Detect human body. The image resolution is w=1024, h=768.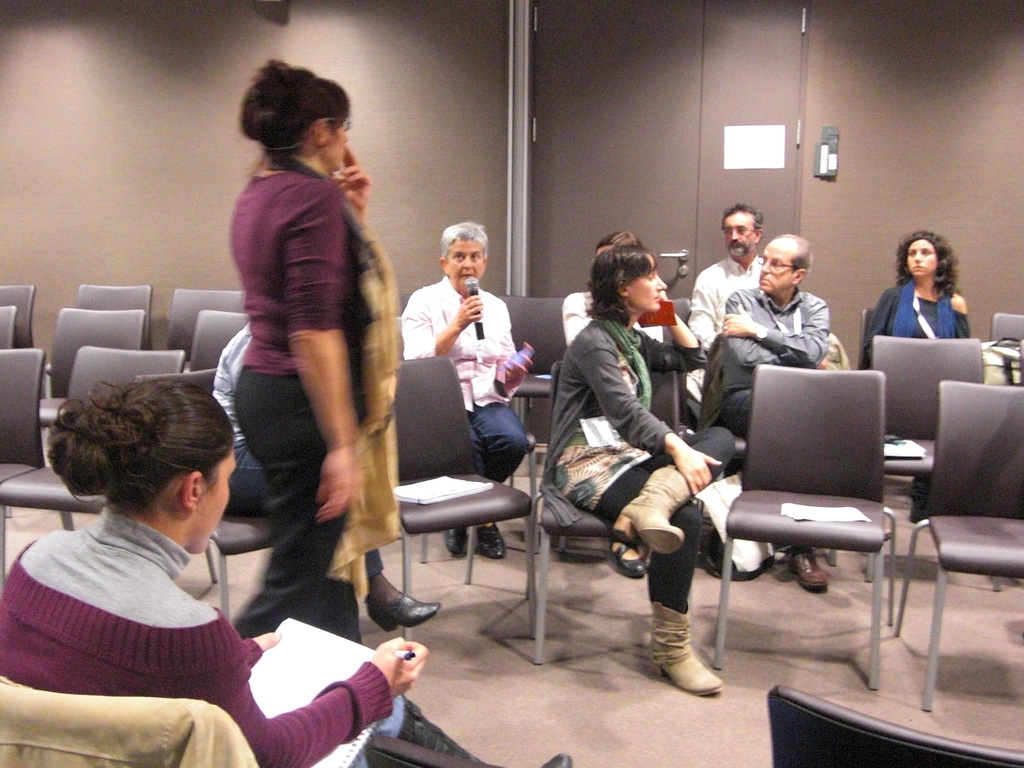
select_region(543, 315, 734, 697).
